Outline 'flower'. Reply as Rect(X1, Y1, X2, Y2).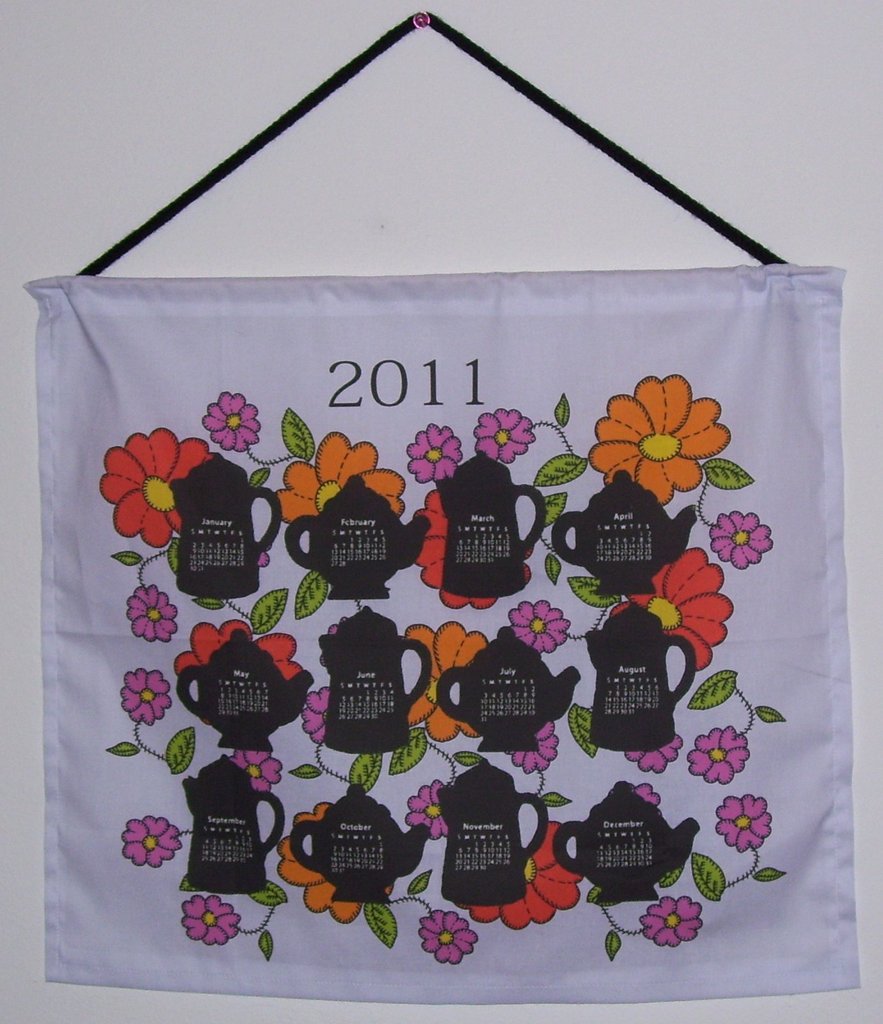
Rect(679, 713, 751, 790).
